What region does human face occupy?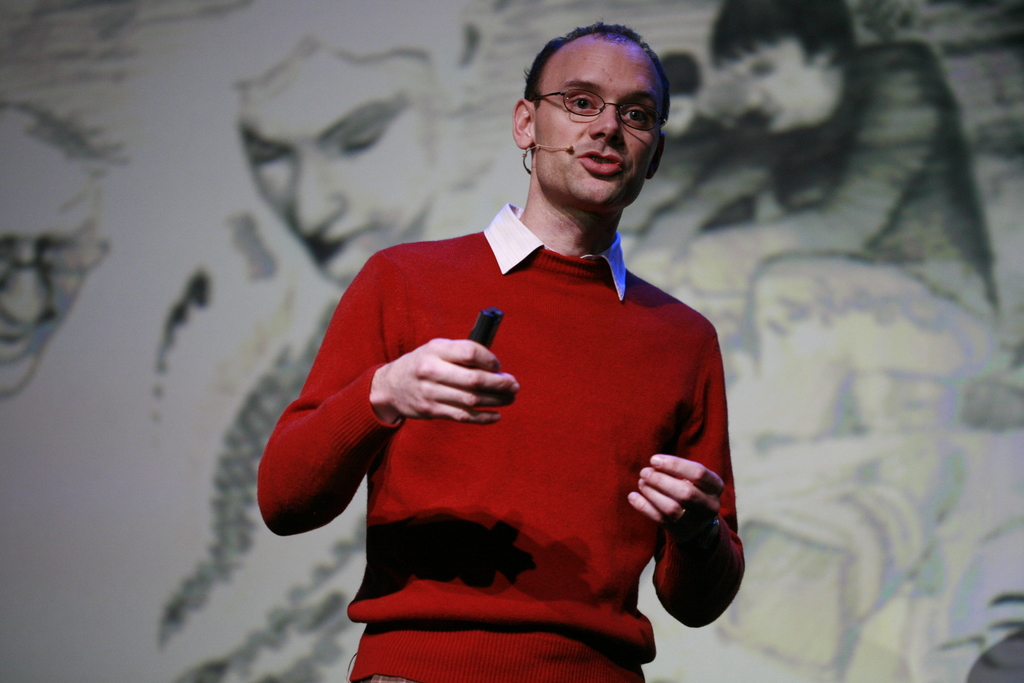
(x1=539, y1=45, x2=659, y2=202).
